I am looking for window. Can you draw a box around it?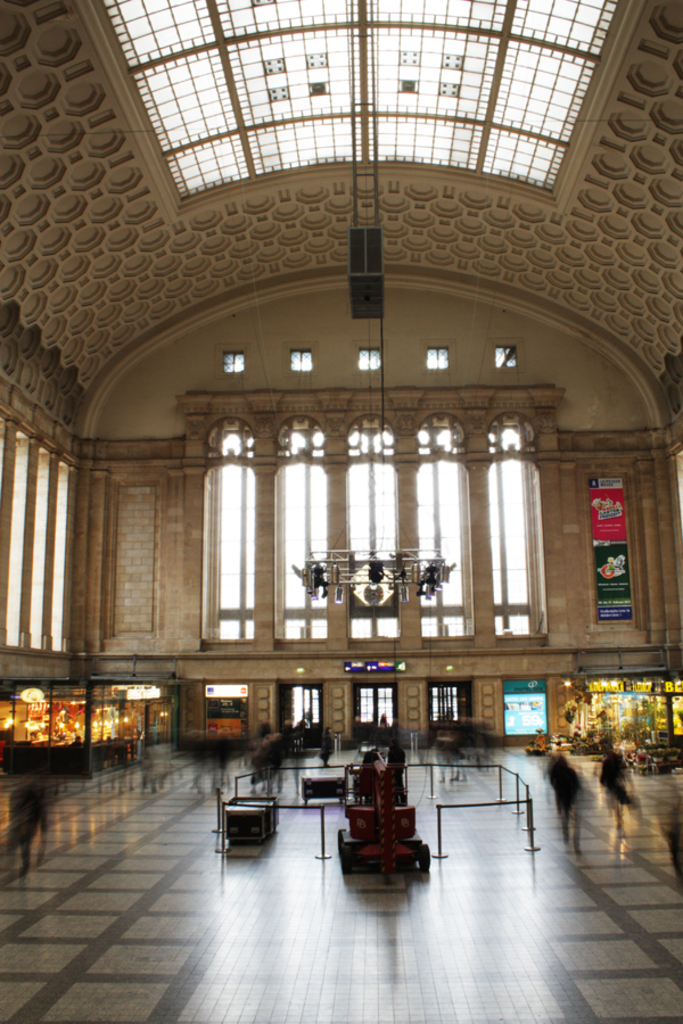
Sure, the bounding box is left=41, top=447, right=52, bottom=651.
